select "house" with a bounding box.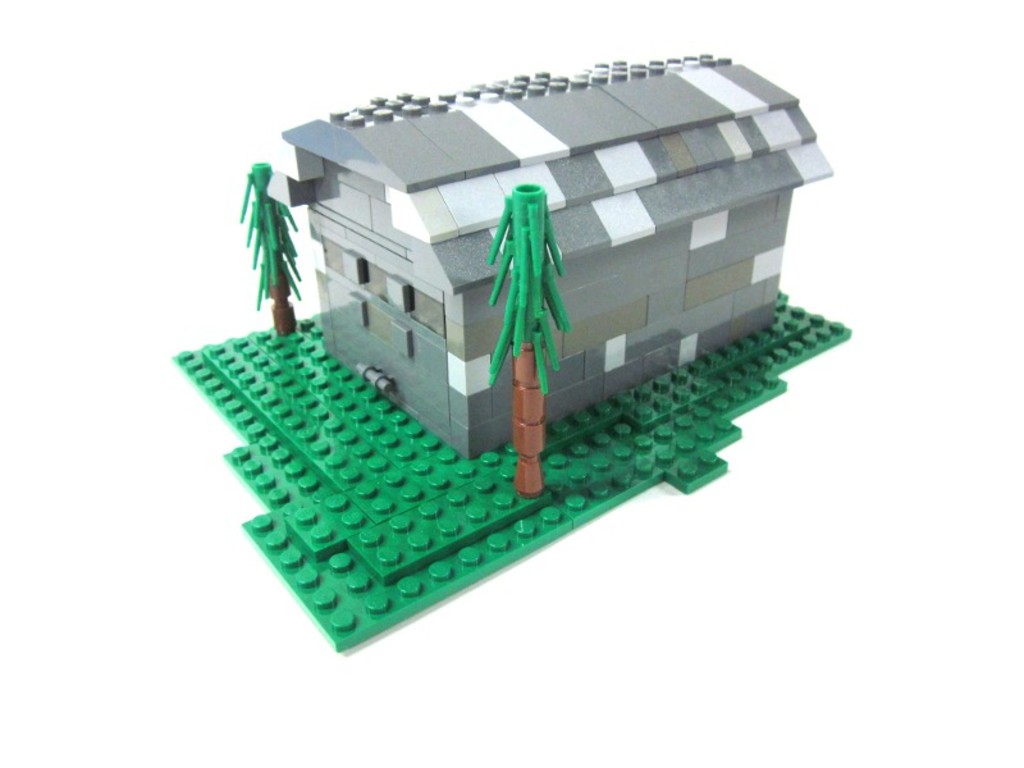
[x1=271, y1=51, x2=832, y2=465].
